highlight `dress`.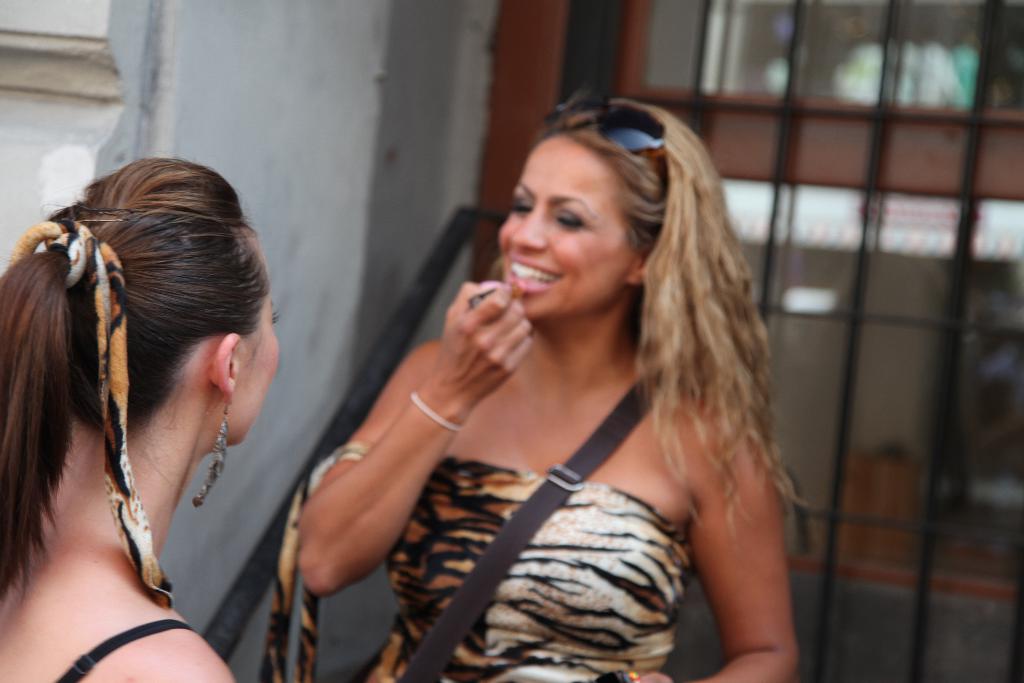
Highlighted region: crop(248, 457, 695, 682).
